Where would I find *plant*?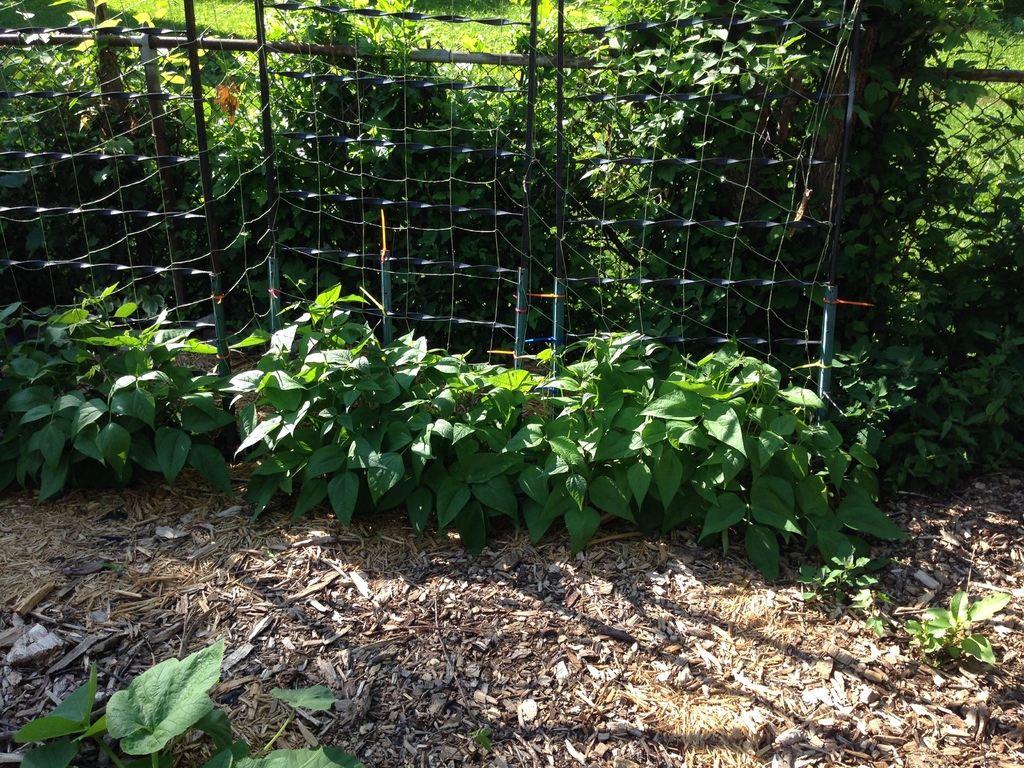
At bbox=[434, 725, 492, 767].
